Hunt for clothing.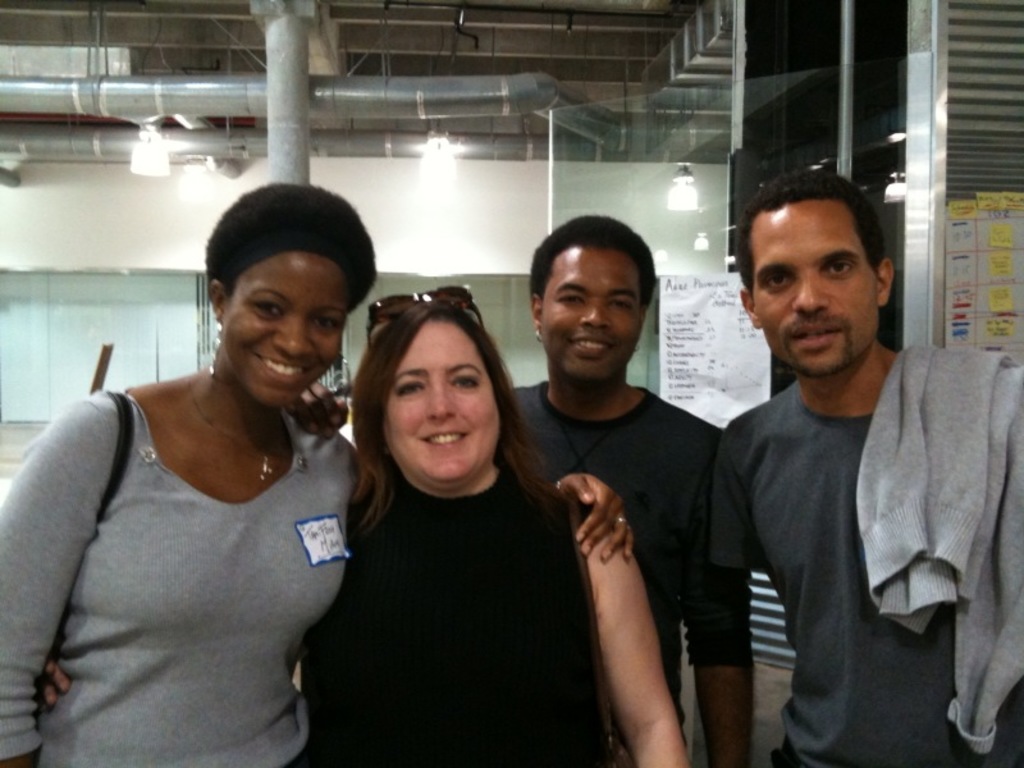
Hunted down at pyautogui.locateOnScreen(40, 335, 351, 751).
